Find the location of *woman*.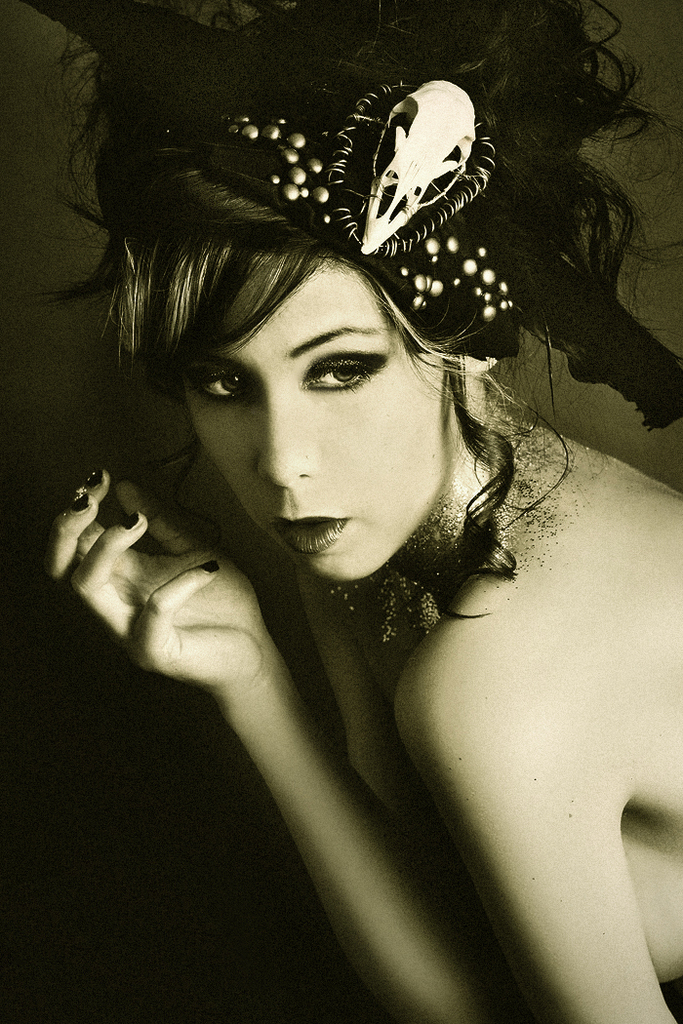
Location: select_region(58, 32, 617, 988).
